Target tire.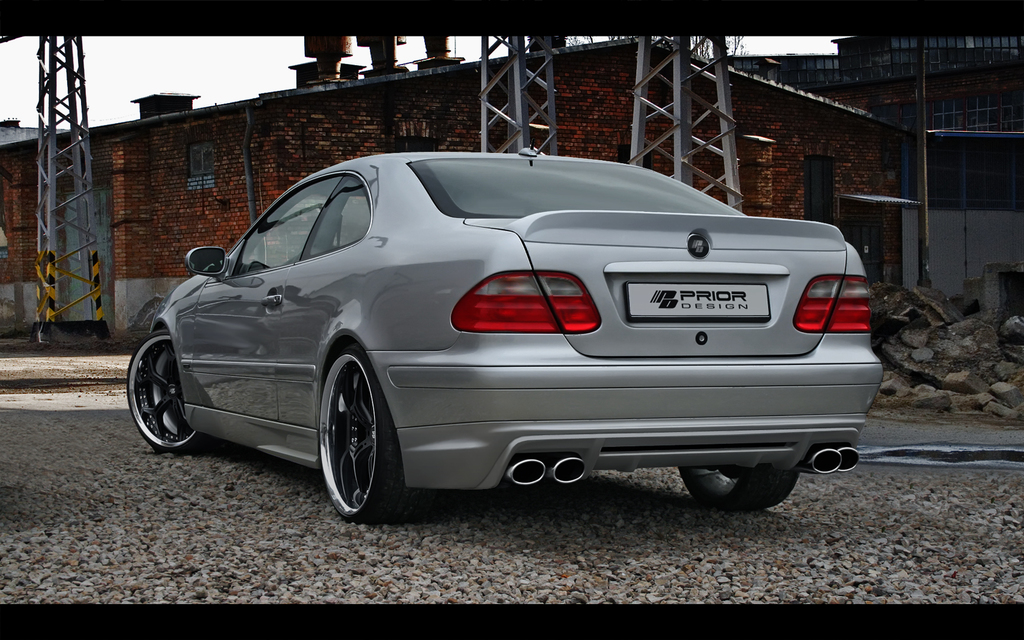
Target region: bbox=(125, 326, 215, 447).
